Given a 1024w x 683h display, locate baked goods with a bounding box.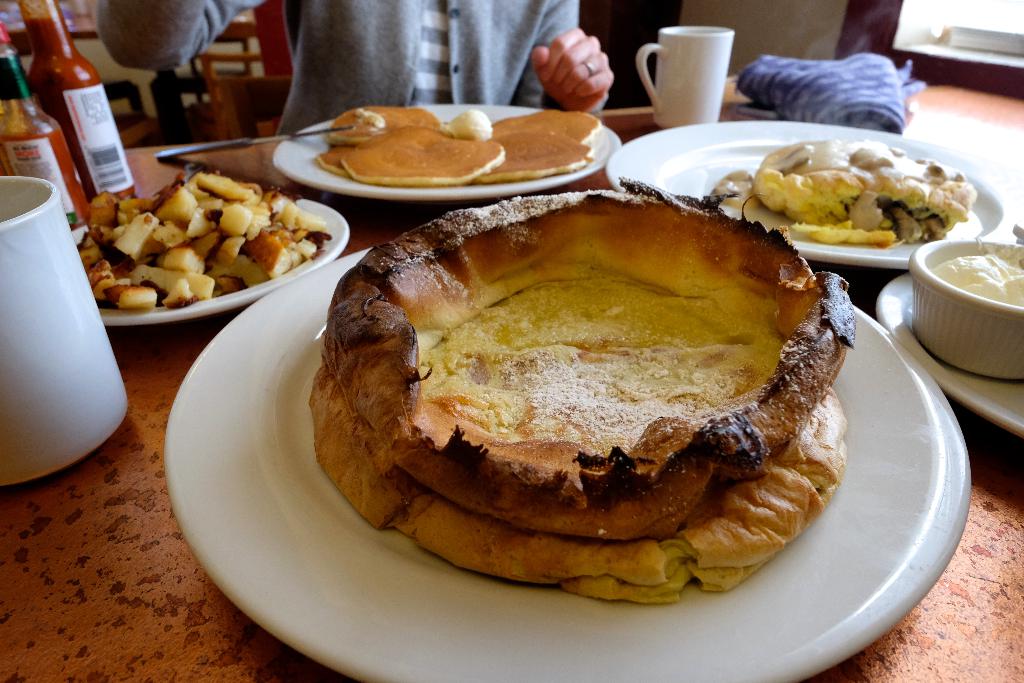
Located: <region>317, 108, 602, 186</region>.
